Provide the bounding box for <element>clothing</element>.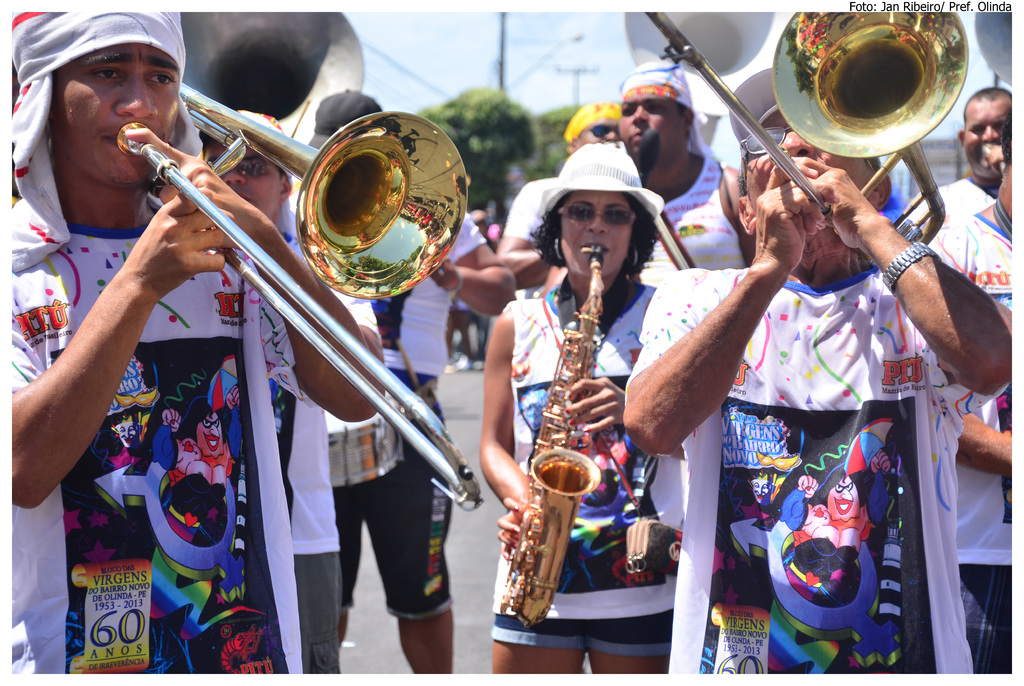
<box>237,217,386,679</box>.
